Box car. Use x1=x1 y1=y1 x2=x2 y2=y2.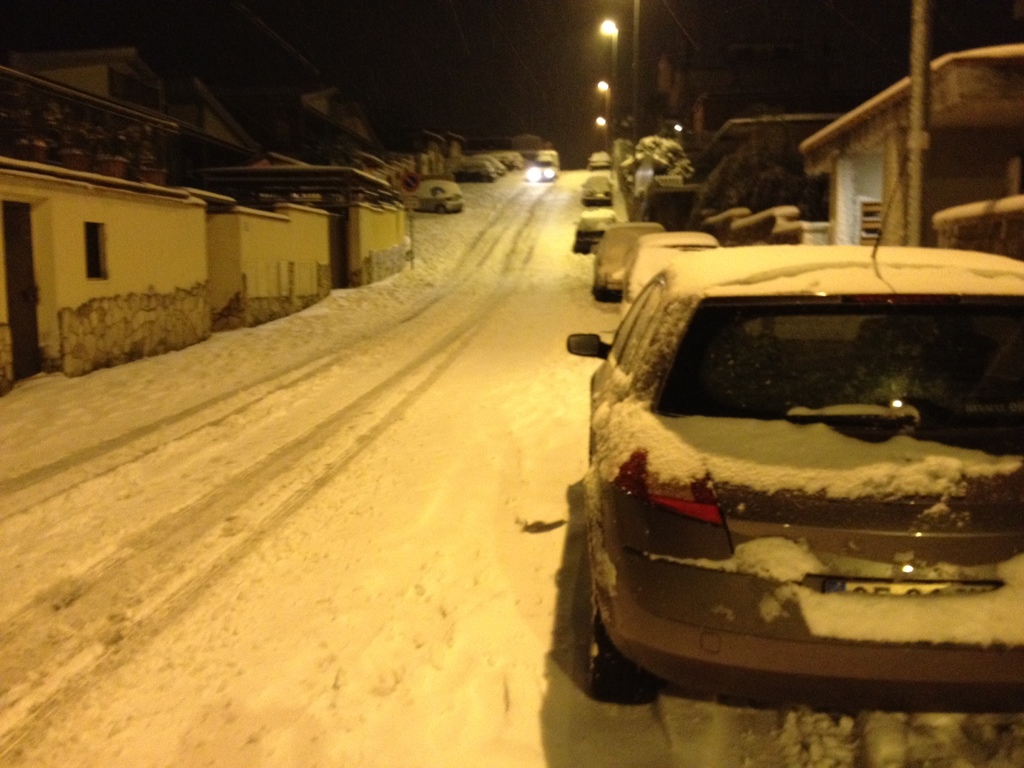
x1=568 y1=203 x2=617 y2=253.
